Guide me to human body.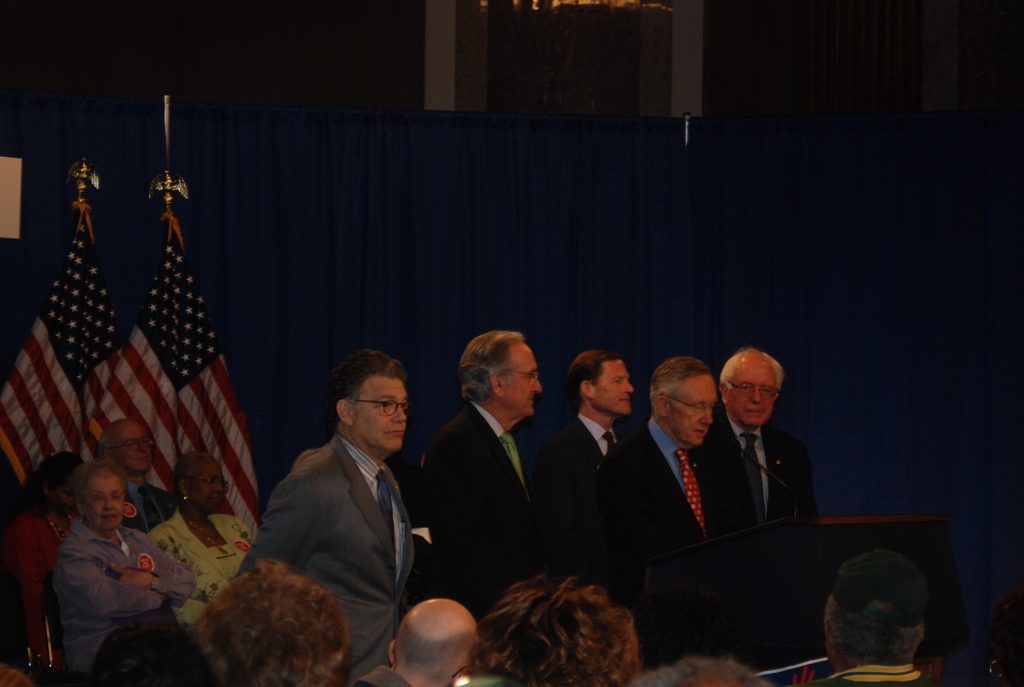
Guidance: box=[55, 528, 189, 684].
